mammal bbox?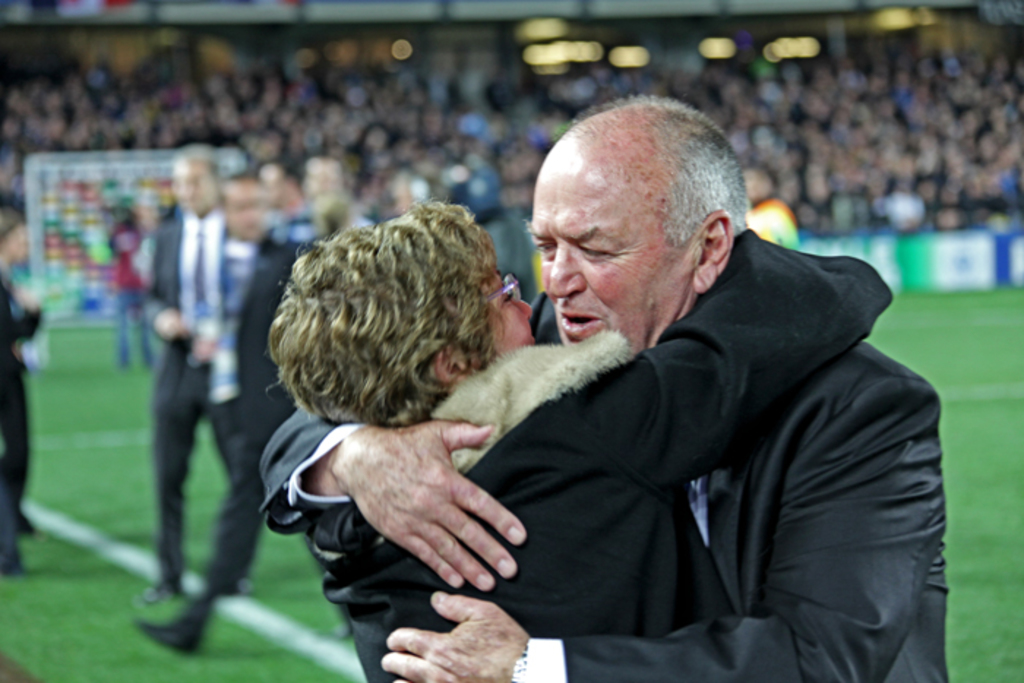
detection(127, 142, 255, 629)
